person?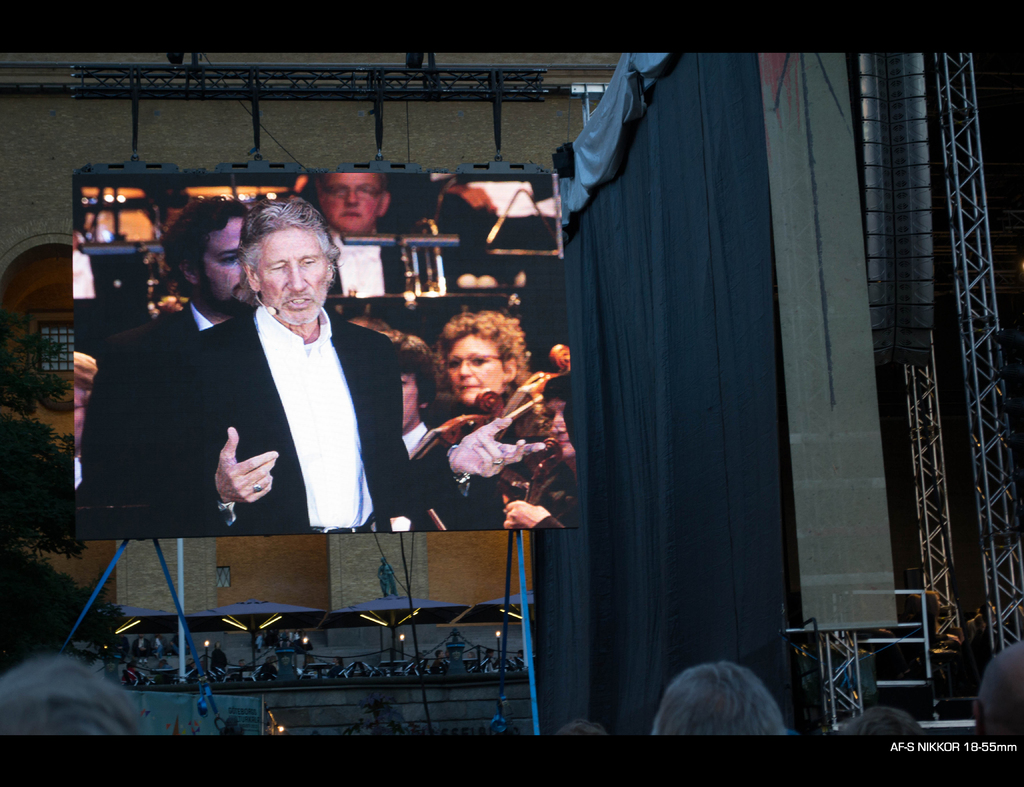
locate(655, 662, 785, 742)
